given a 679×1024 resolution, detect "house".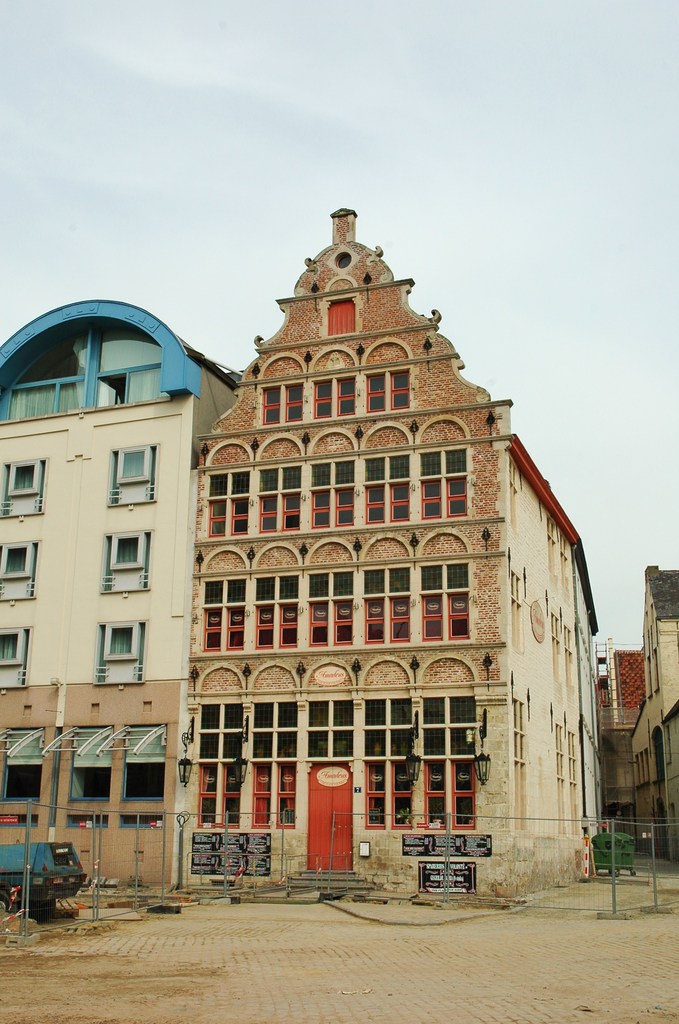
bbox(598, 640, 650, 810).
